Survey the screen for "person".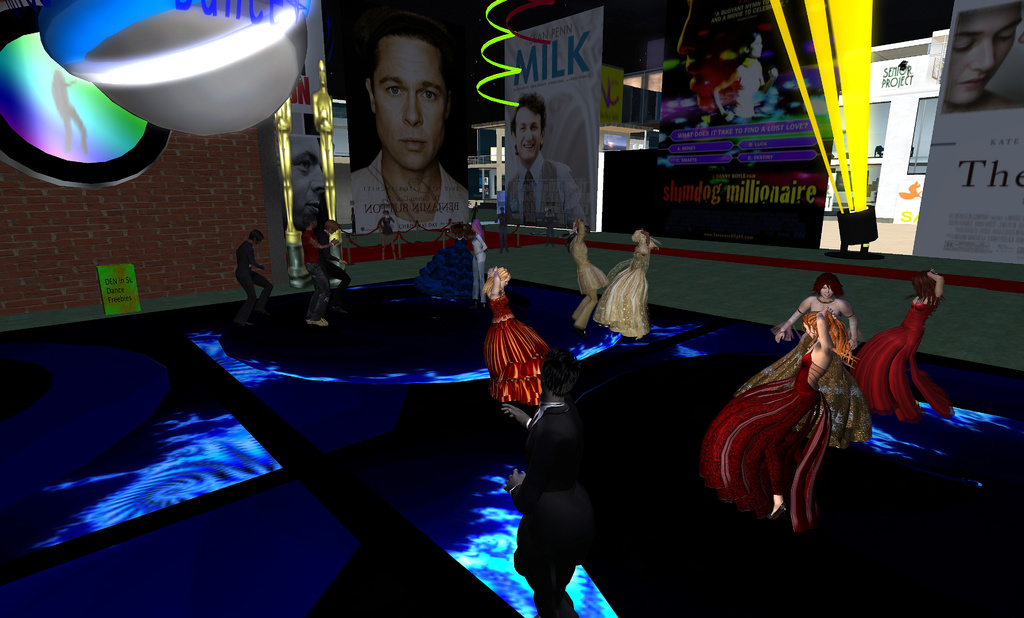
Survey found: left=568, top=214, right=614, bottom=336.
